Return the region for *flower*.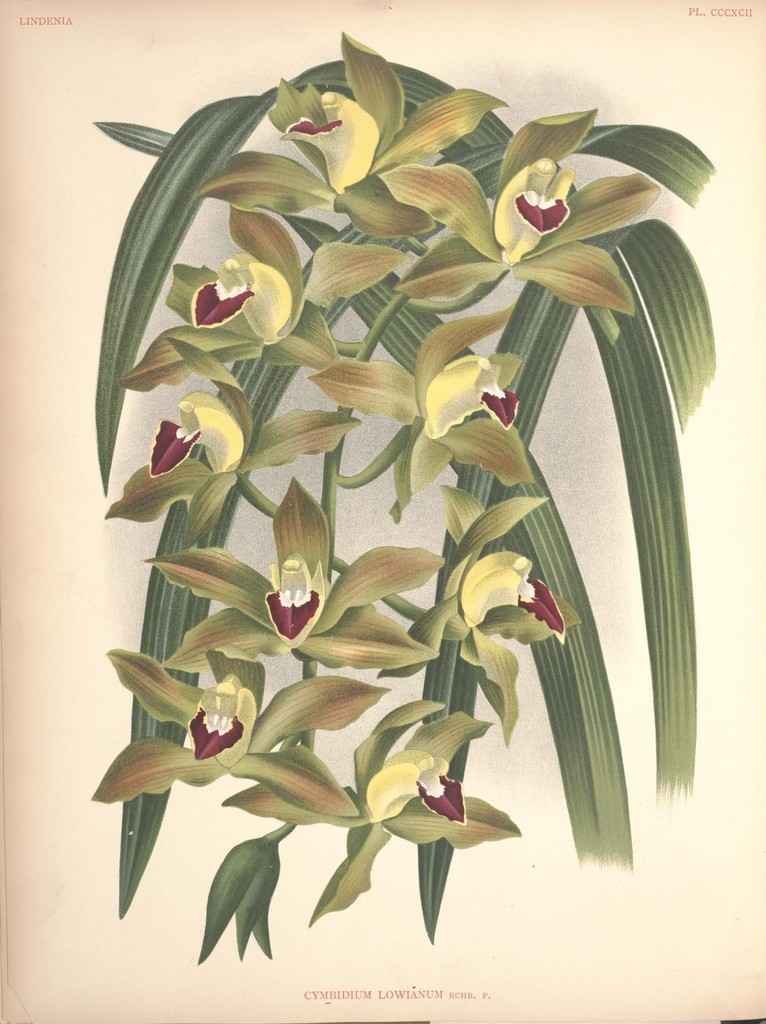
(x1=504, y1=567, x2=575, y2=637).
